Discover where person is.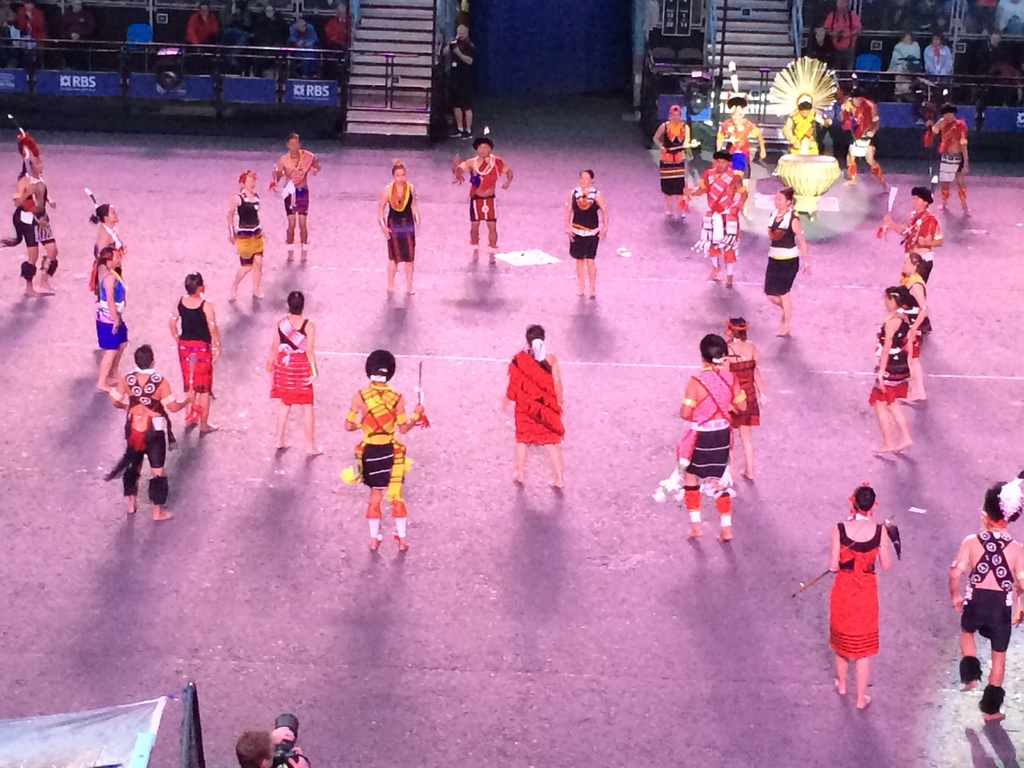
Discovered at pyautogui.locateOnScreen(716, 313, 771, 480).
